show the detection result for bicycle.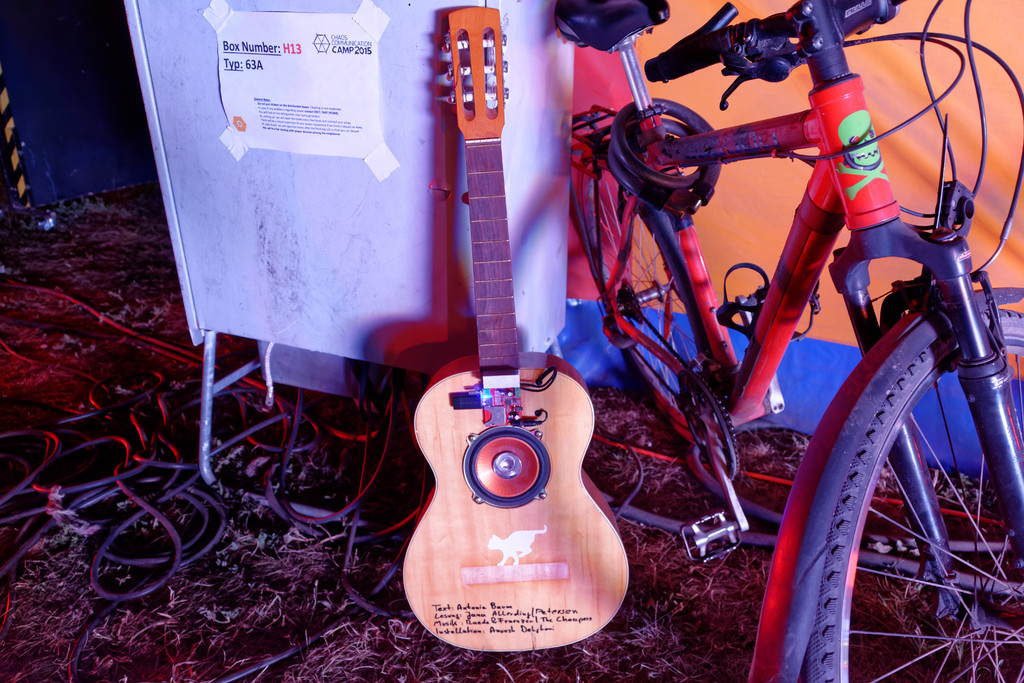
(557, 0, 971, 682).
